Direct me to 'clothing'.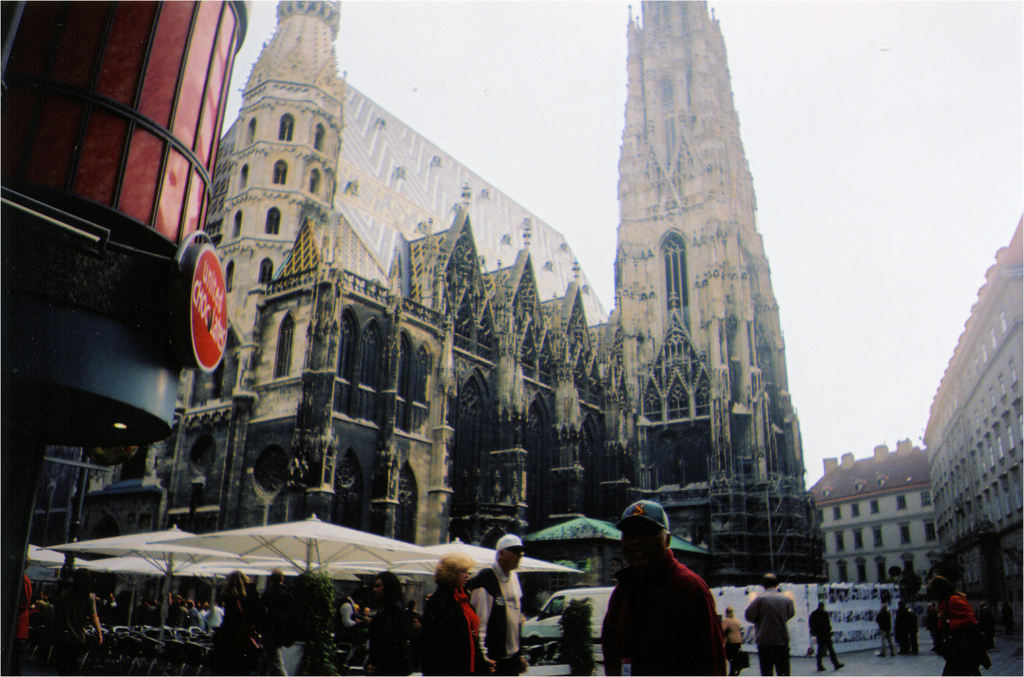
Direction: [807, 609, 838, 671].
